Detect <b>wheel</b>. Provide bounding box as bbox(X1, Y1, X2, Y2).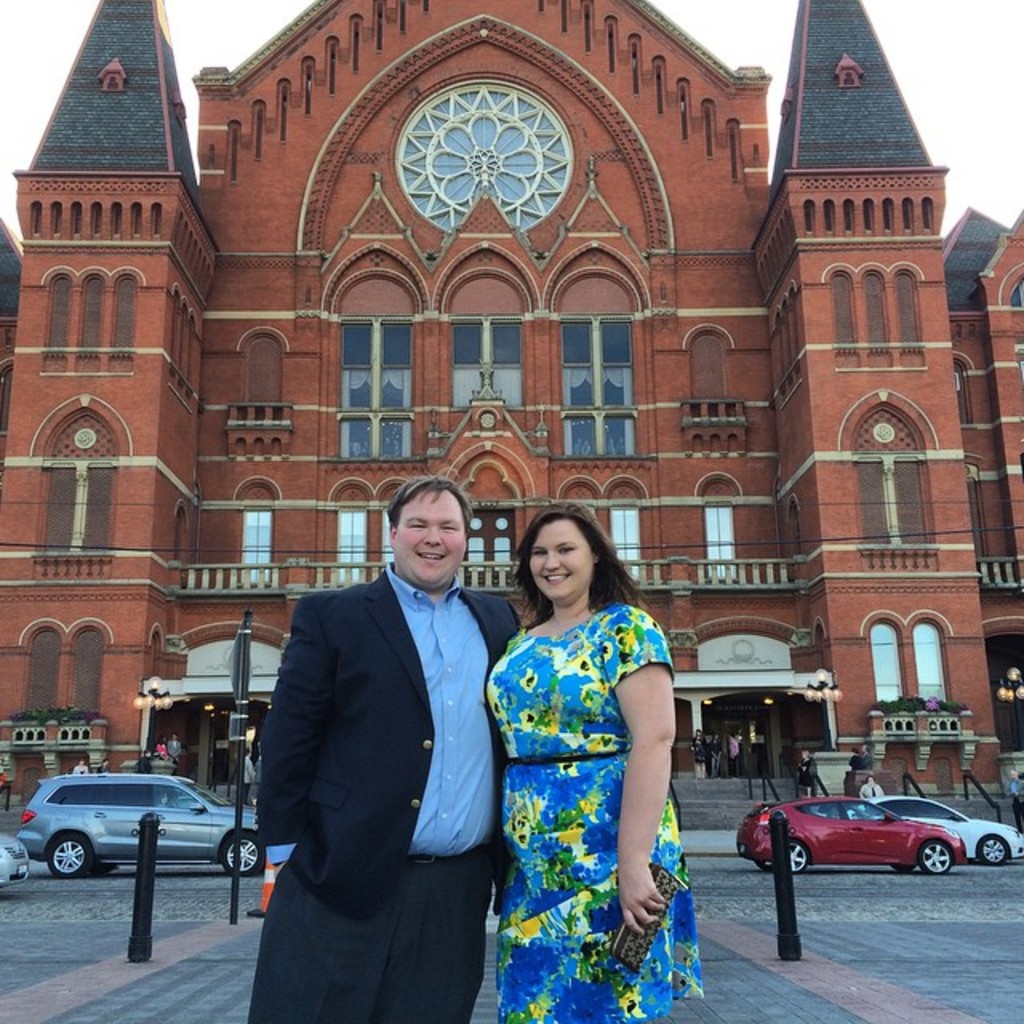
bbox(915, 838, 949, 874).
